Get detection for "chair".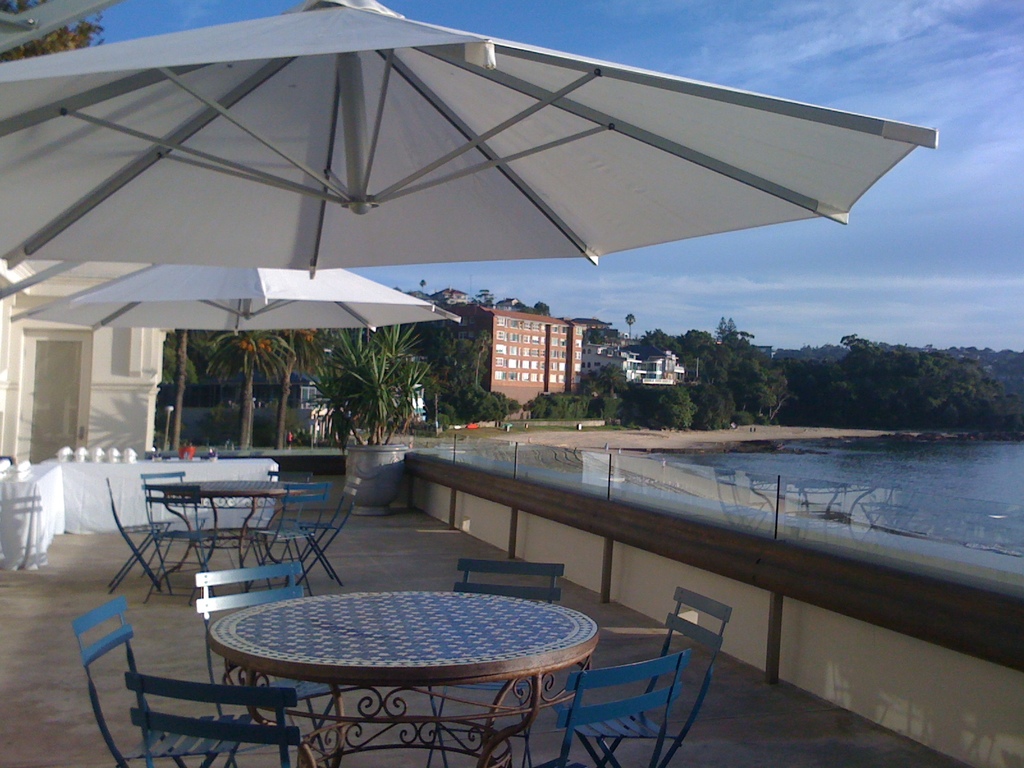
Detection: 244 480 325 603.
